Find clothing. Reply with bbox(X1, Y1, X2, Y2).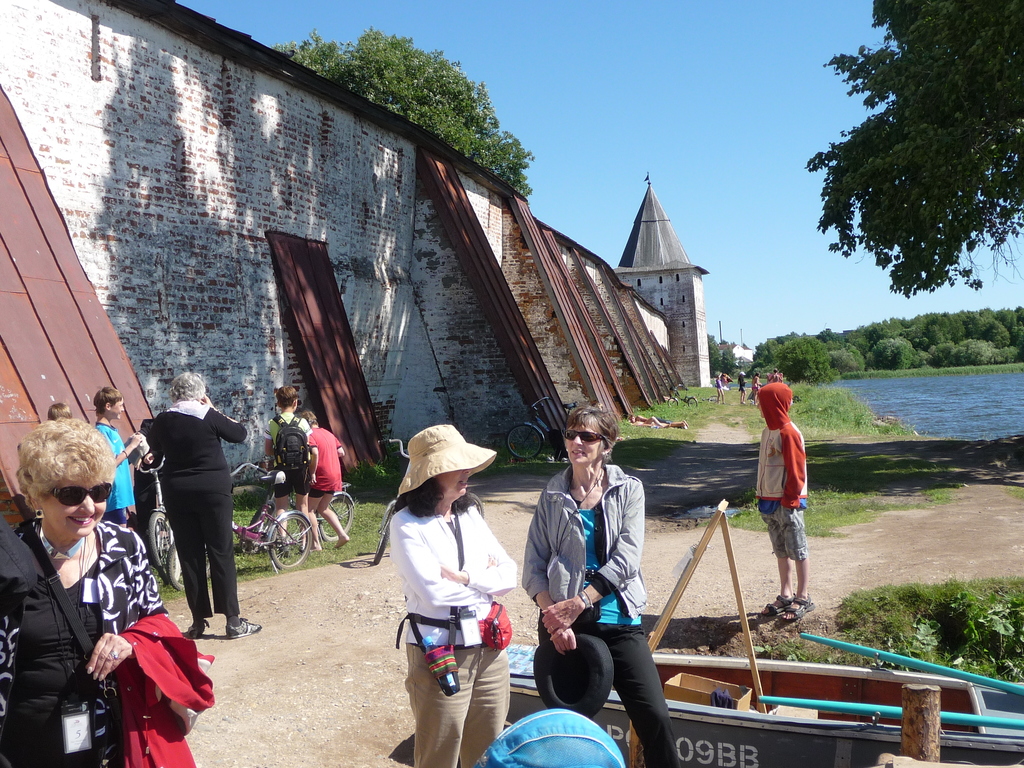
bbox(718, 371, 733, 390).
